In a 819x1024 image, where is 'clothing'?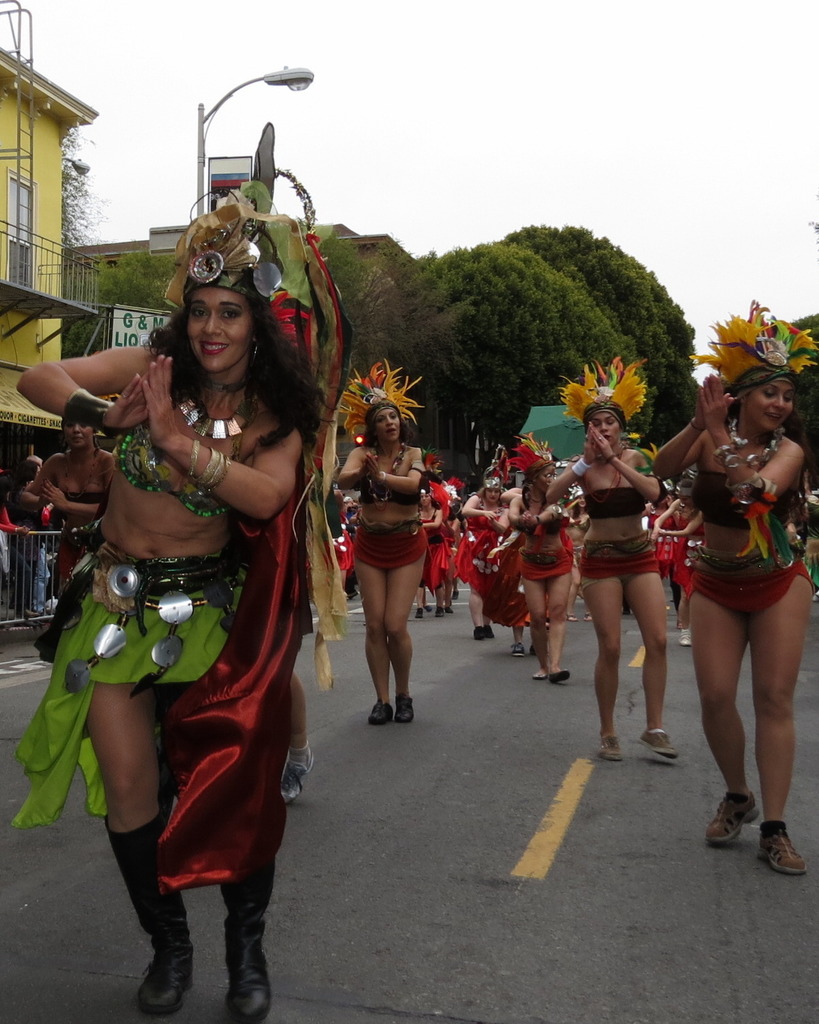
{"x1": 117, "y1": 396, "x2": 293, "y2": 511}.
